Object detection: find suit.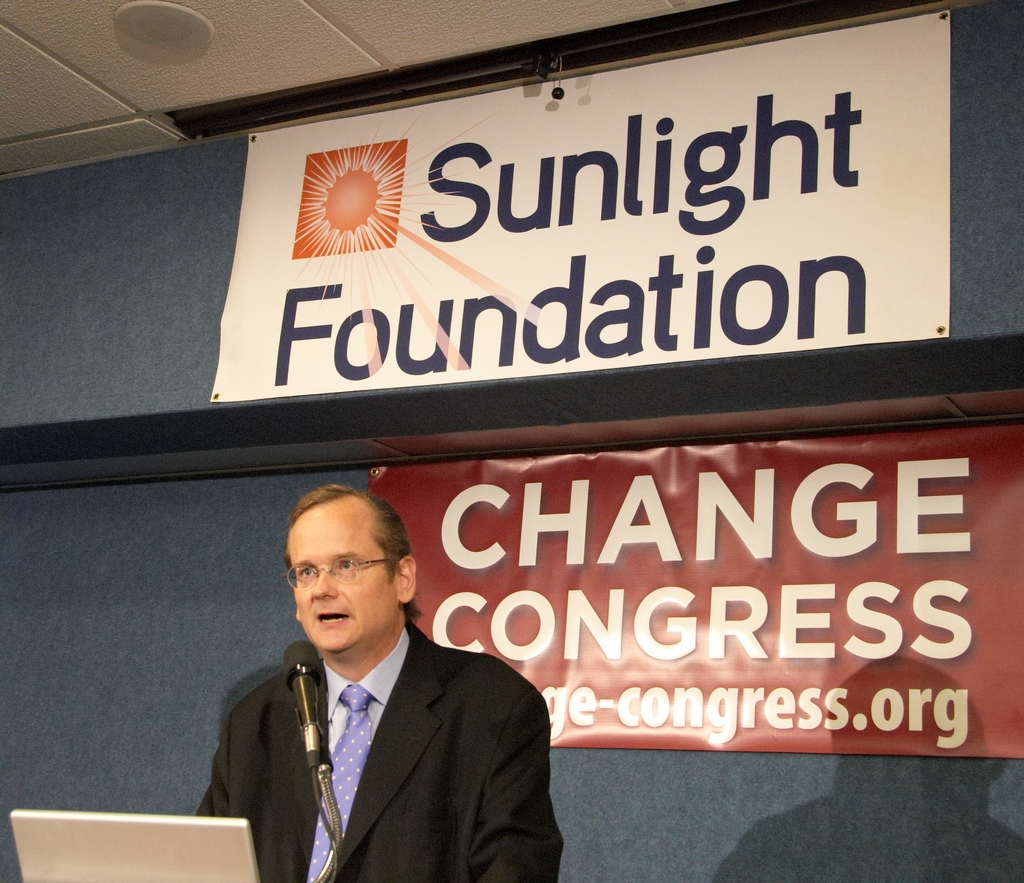
box(193, 611, 568, 882).
